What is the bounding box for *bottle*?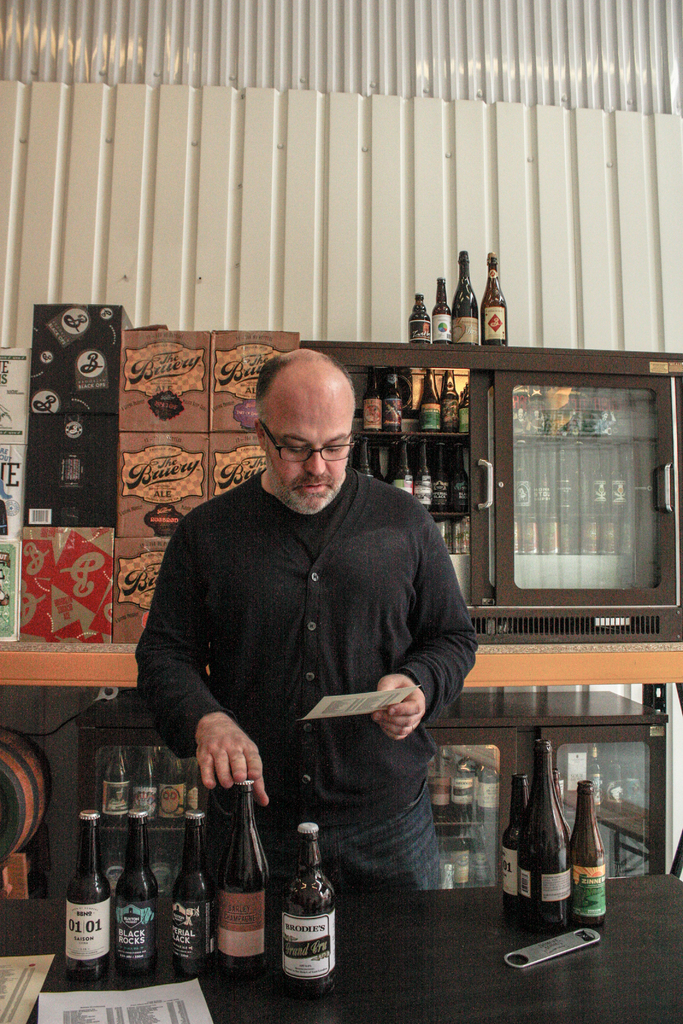
480 250 506 346.
